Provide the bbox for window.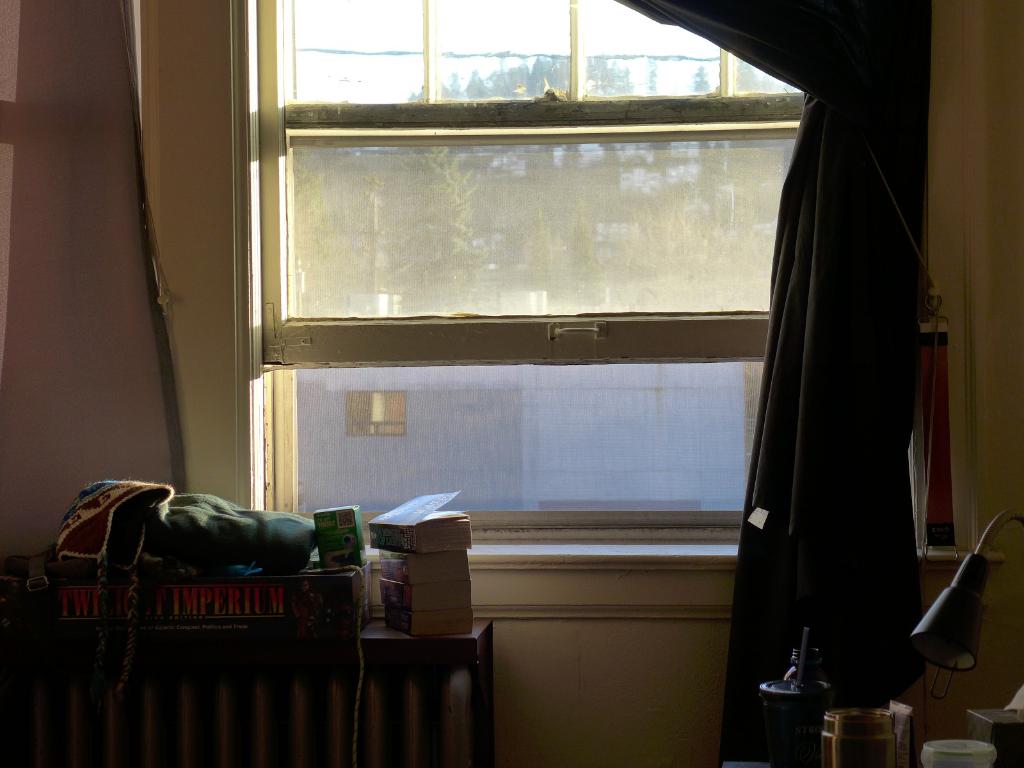
[252,0,913,562].
